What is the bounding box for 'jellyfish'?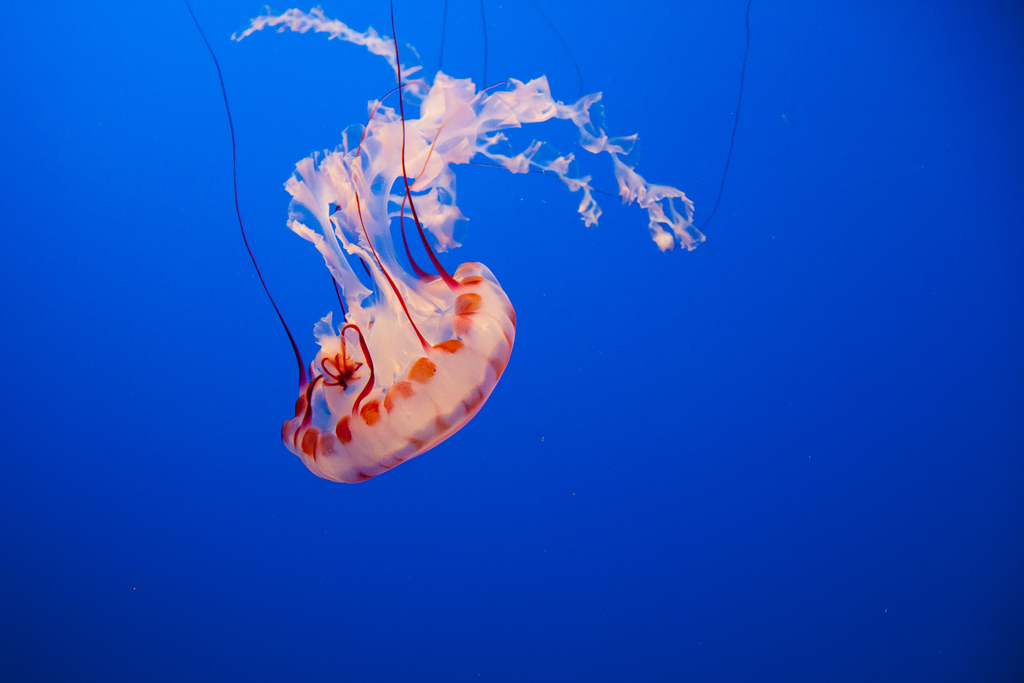
(182, 0, 515, 481).
